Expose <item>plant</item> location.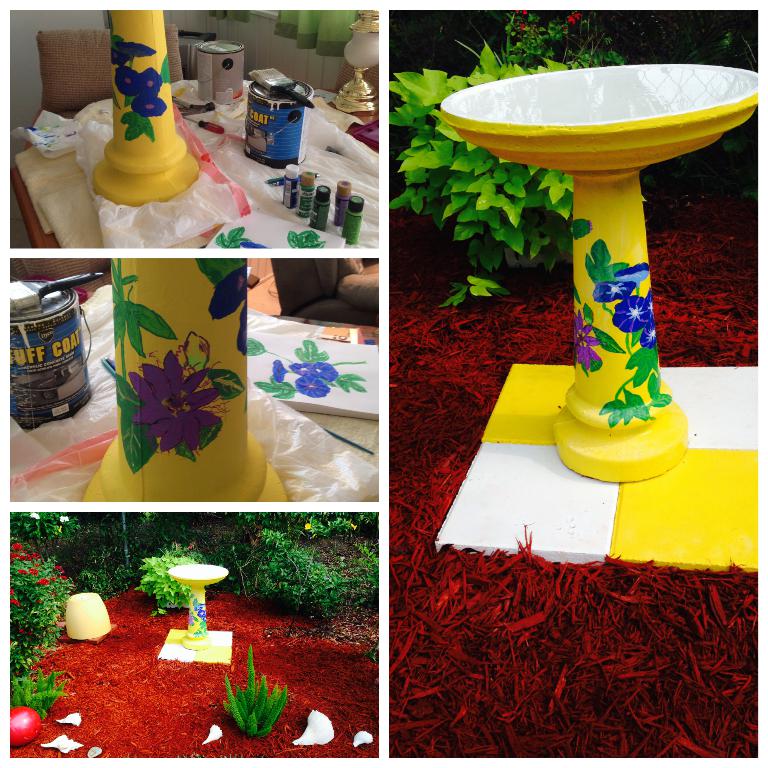
Exposed at <box>3,511,133,599</box>.
